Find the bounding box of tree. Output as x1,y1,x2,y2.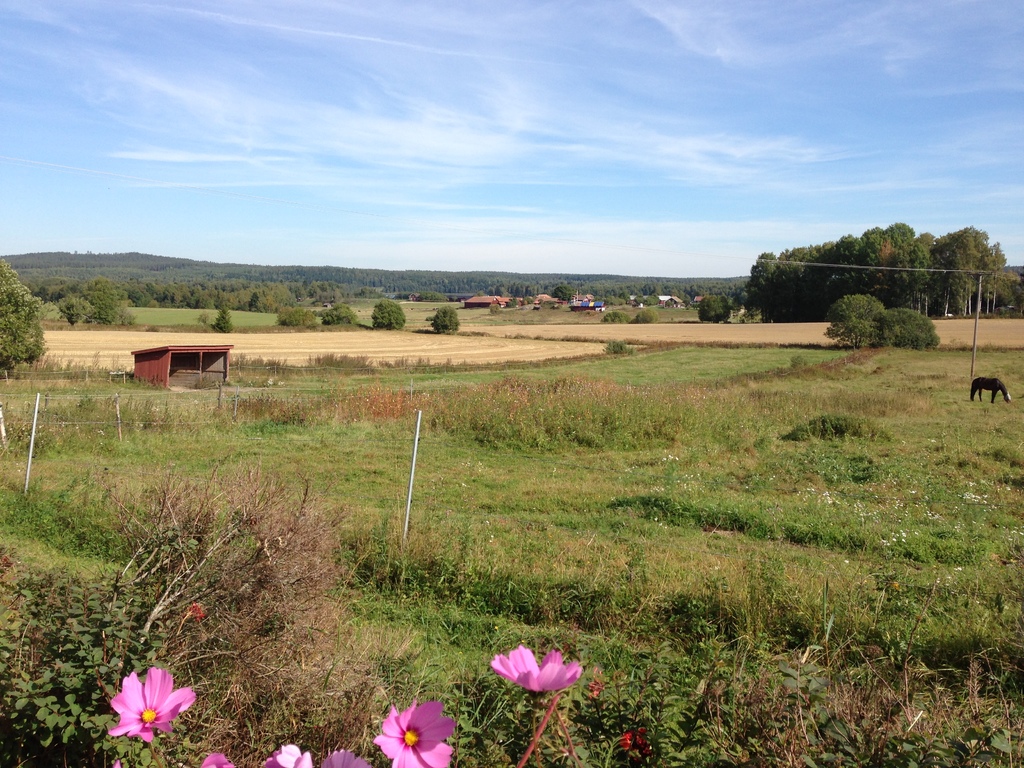
0,262,49,385.
